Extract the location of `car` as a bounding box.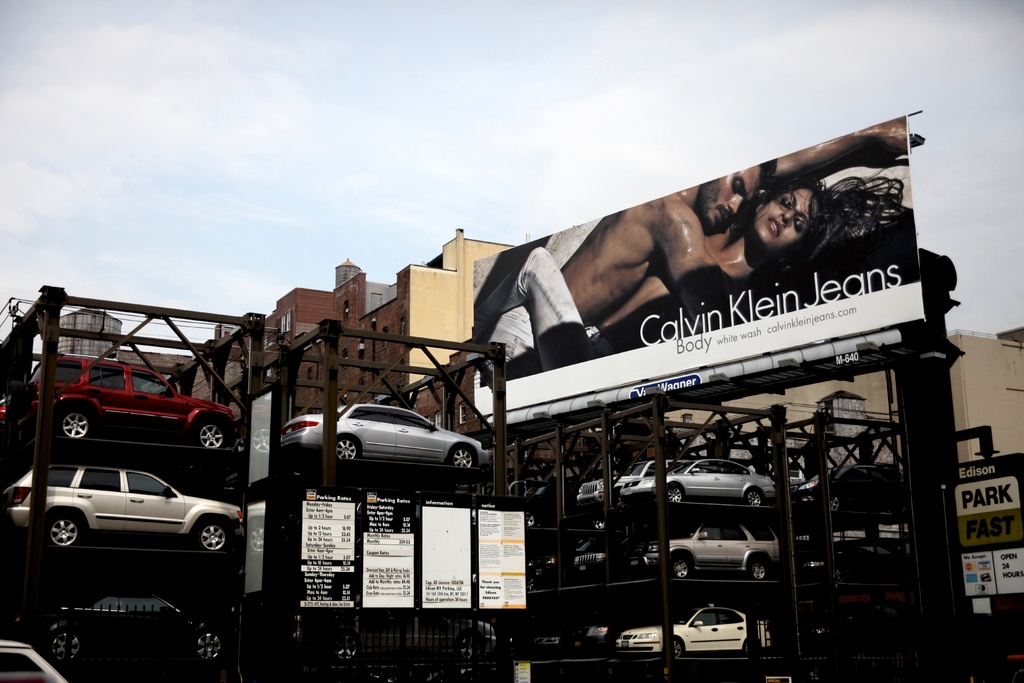
632/514/783/583.
